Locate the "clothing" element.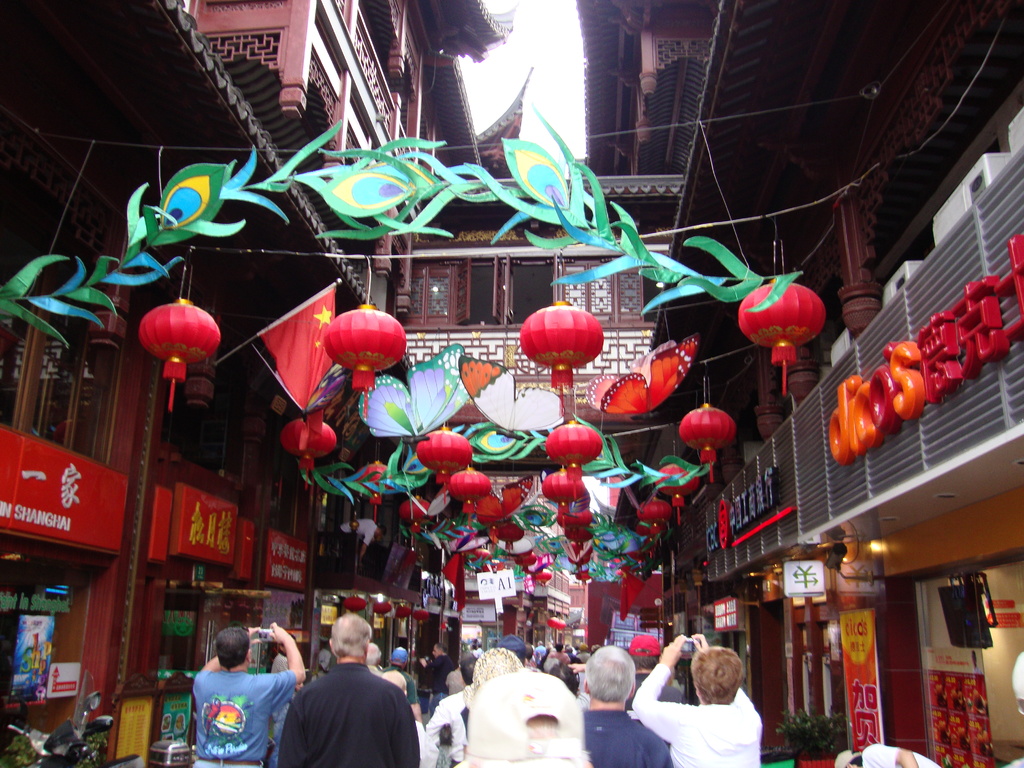
Element bbox: region(425, 688, 463, 767).
